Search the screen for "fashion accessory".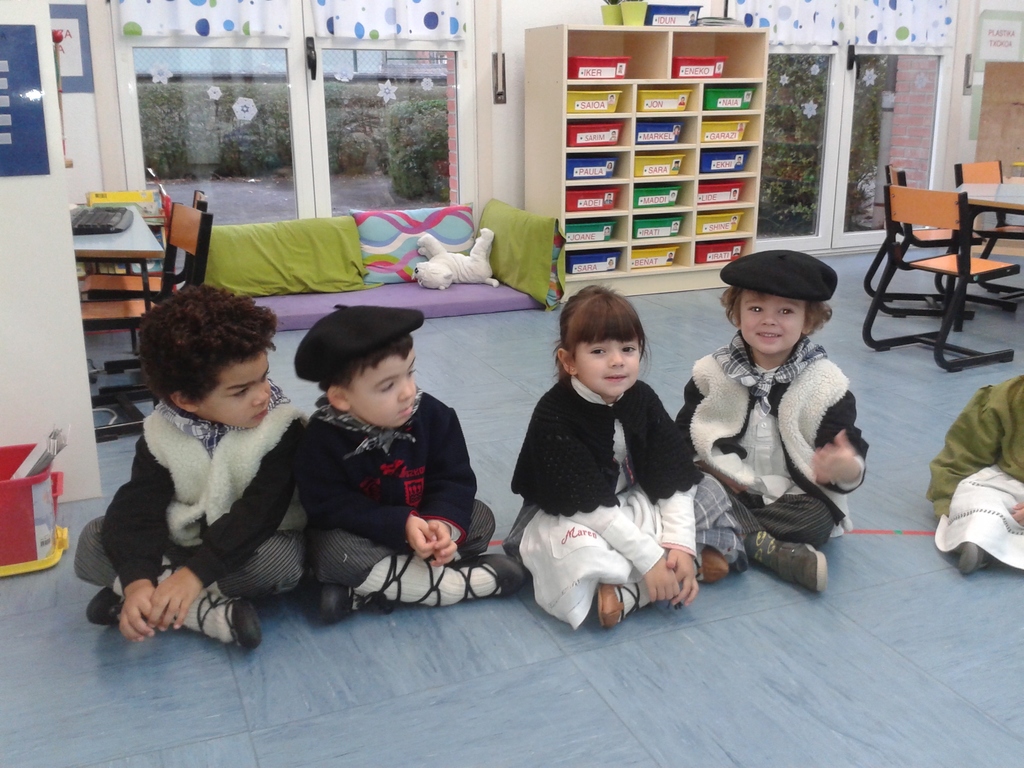
Found at (311, 389, 426, 458).
